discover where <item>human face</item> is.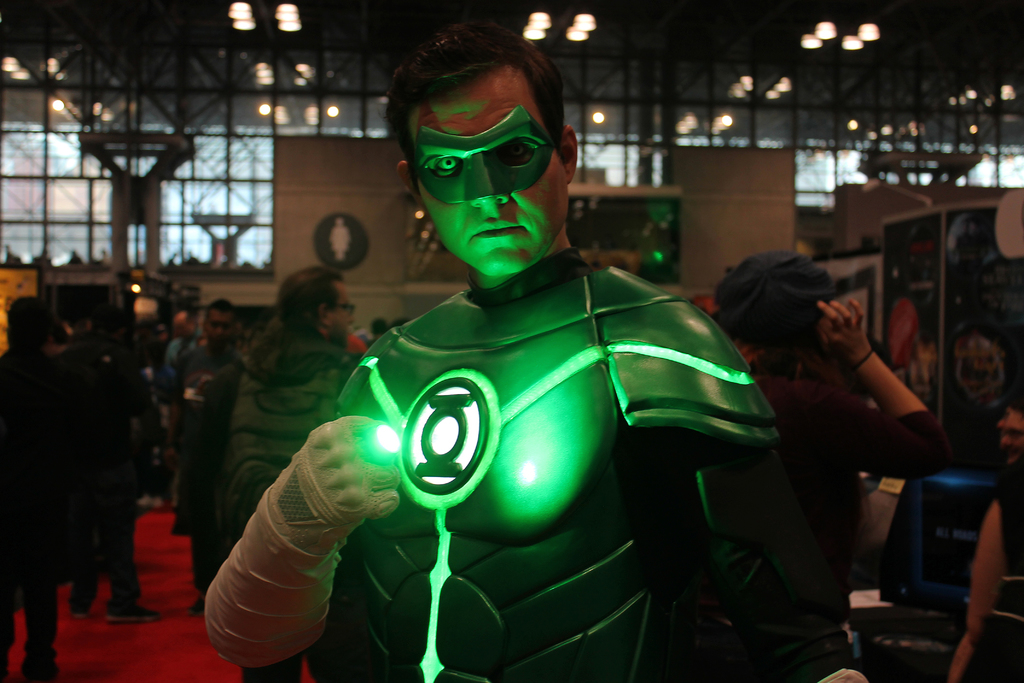
Discovered at <bbox>410, 82, 572, 273</bbox>.
